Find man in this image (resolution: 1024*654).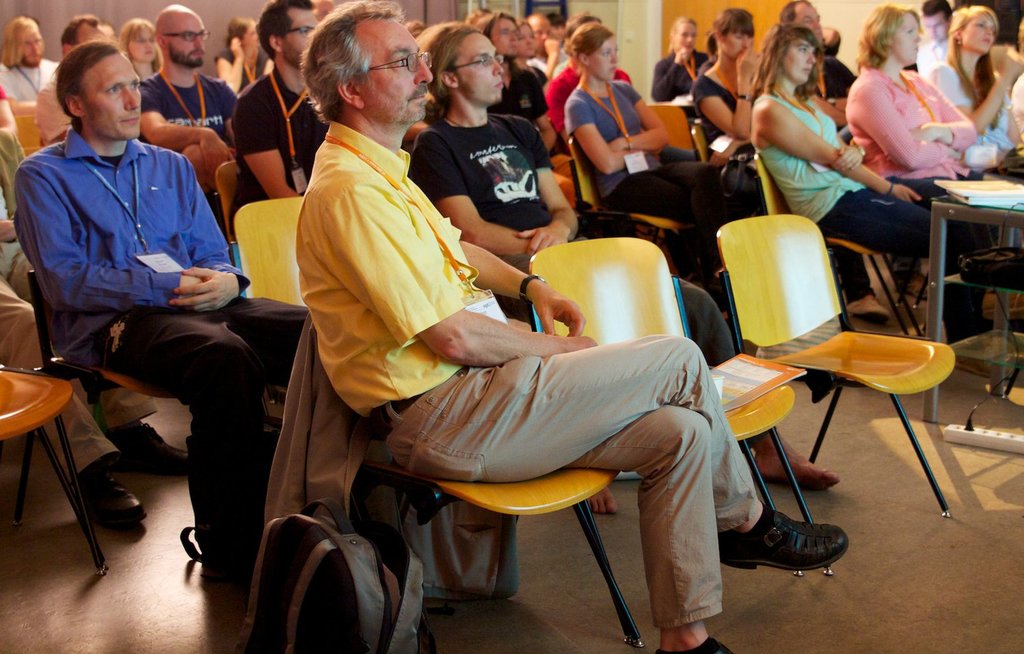
BBox(0, 11, 63, 100).
